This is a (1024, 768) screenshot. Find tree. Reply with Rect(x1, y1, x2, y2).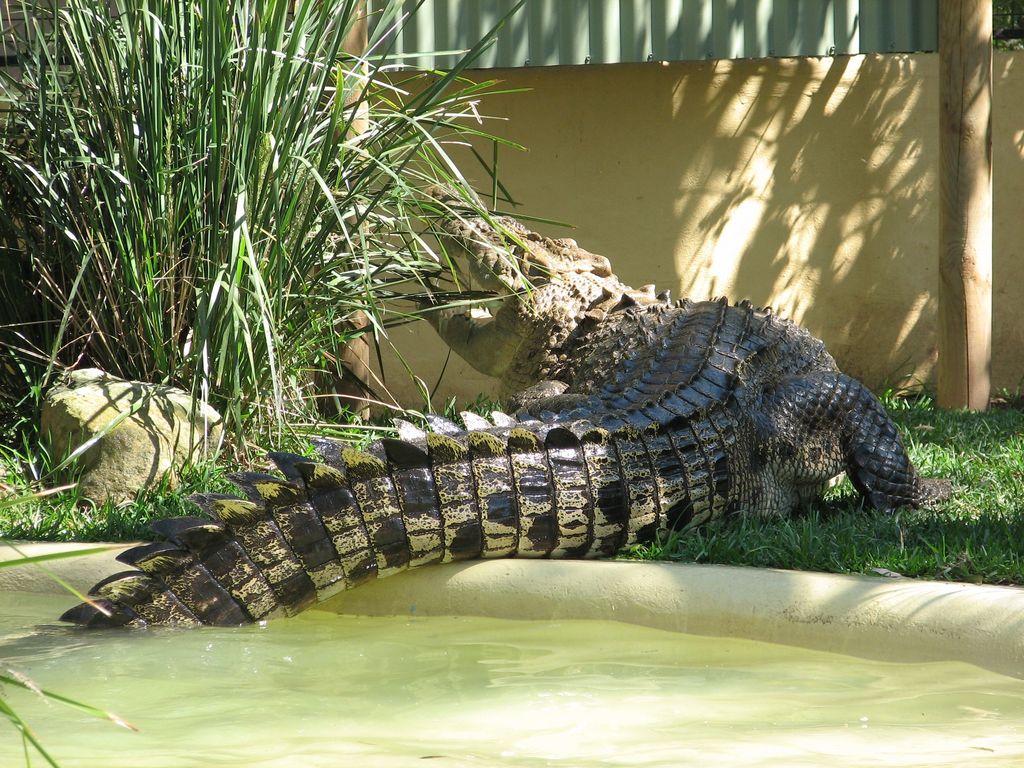
Rect(8, 22, 535, 468).
